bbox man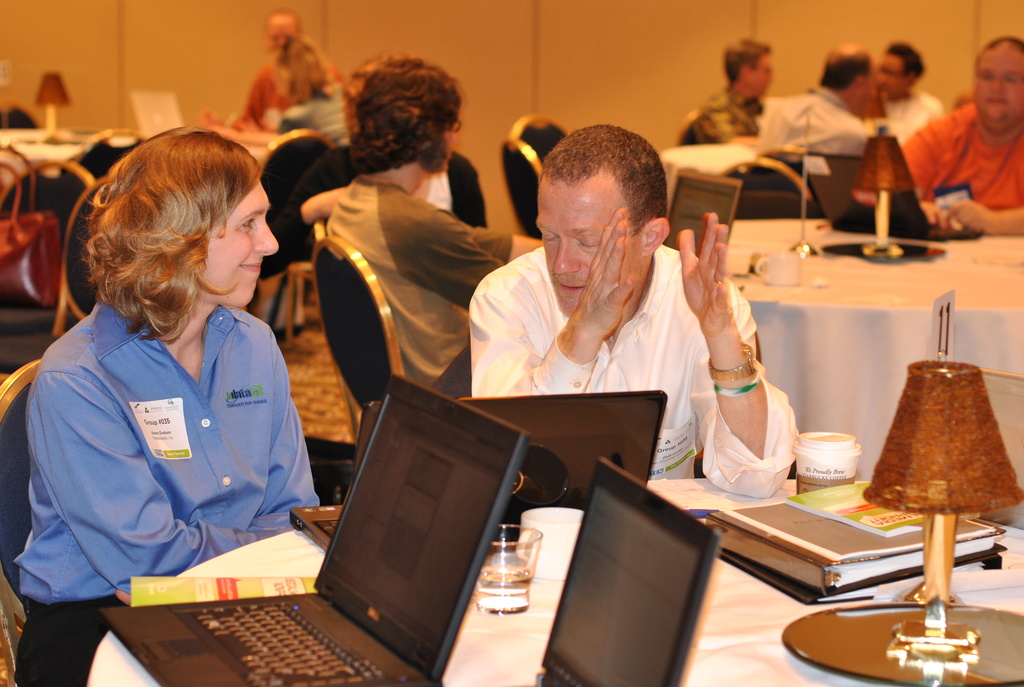
{"left": 673, "top": 38, "right": 769, "bottom": 152}
